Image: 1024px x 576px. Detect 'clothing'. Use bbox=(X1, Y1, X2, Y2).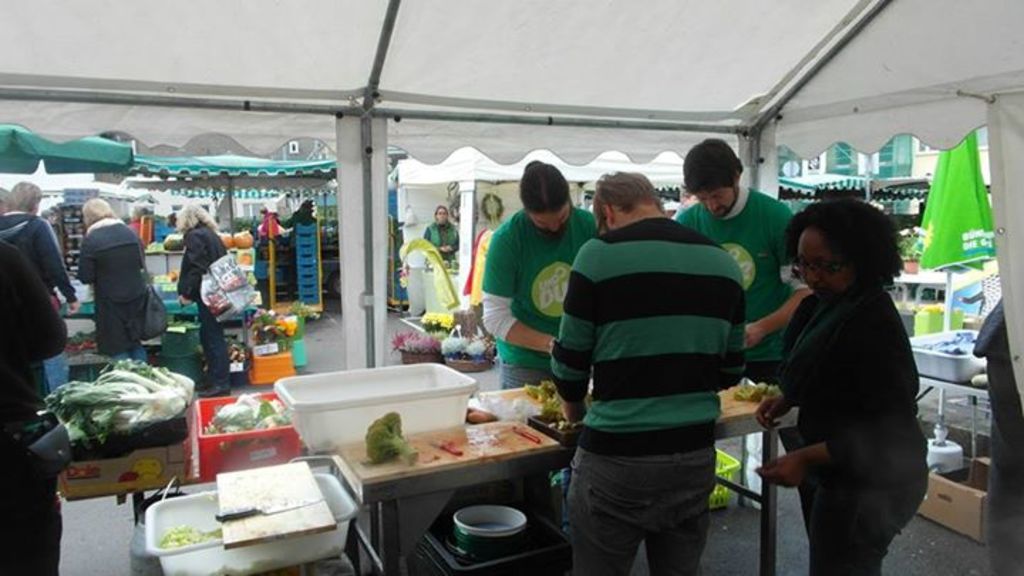
bbox=(424, 216, 462, 267).
